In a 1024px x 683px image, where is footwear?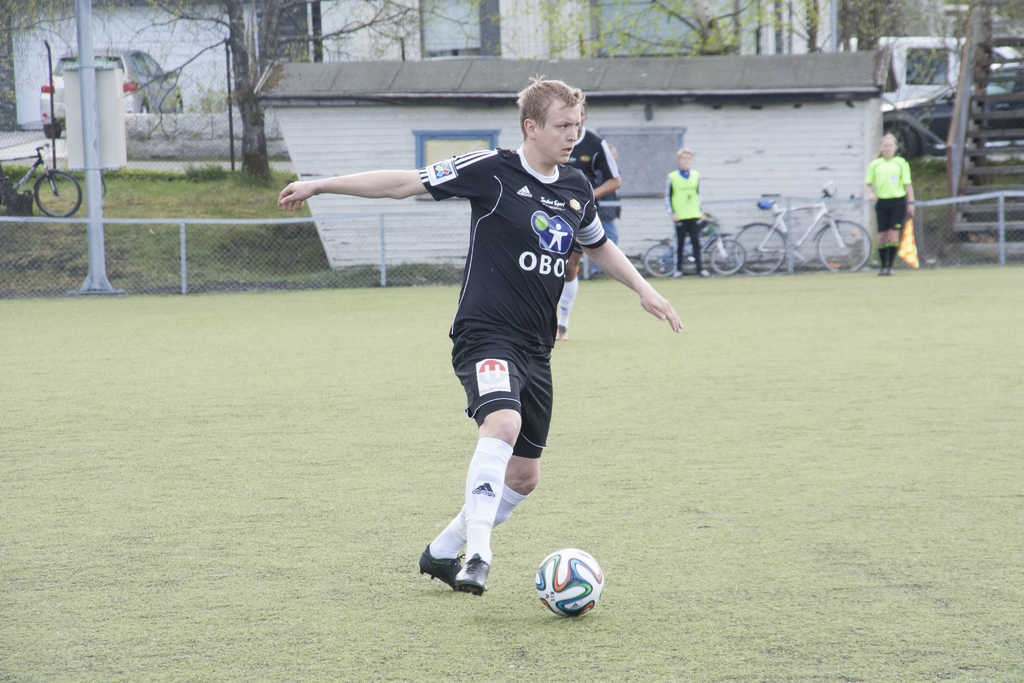
{"left": 886, "top": 263, "right": 893, "bottom": 274}.
